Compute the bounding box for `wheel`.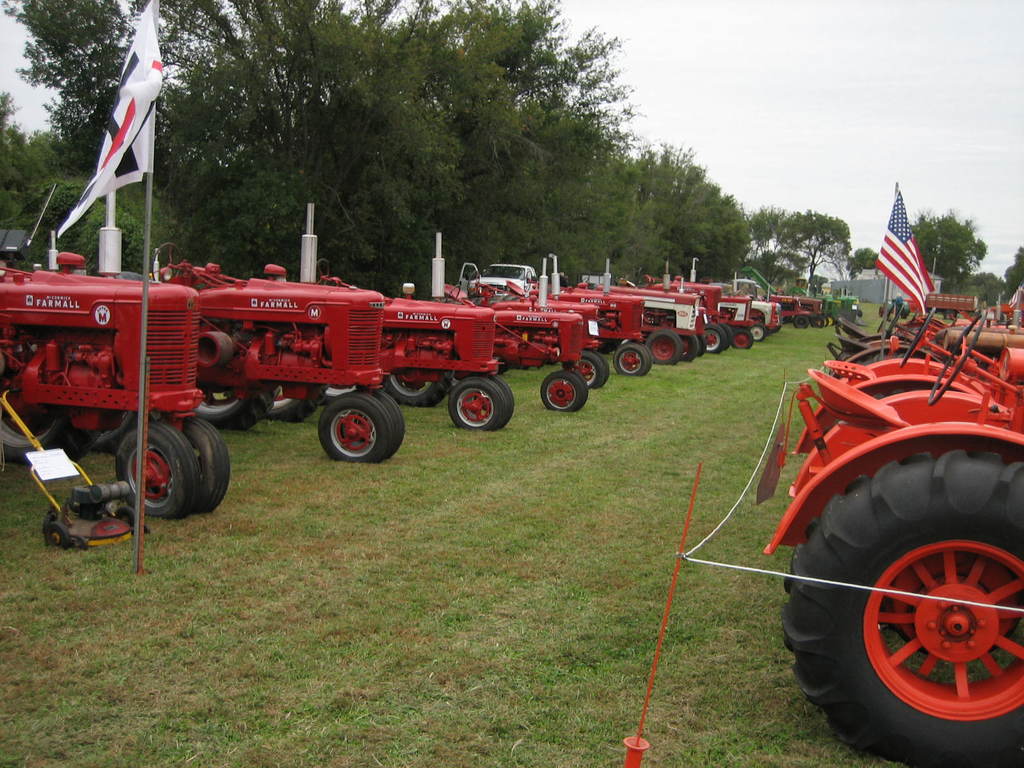
l=877, t=301, r=894, b=333.
